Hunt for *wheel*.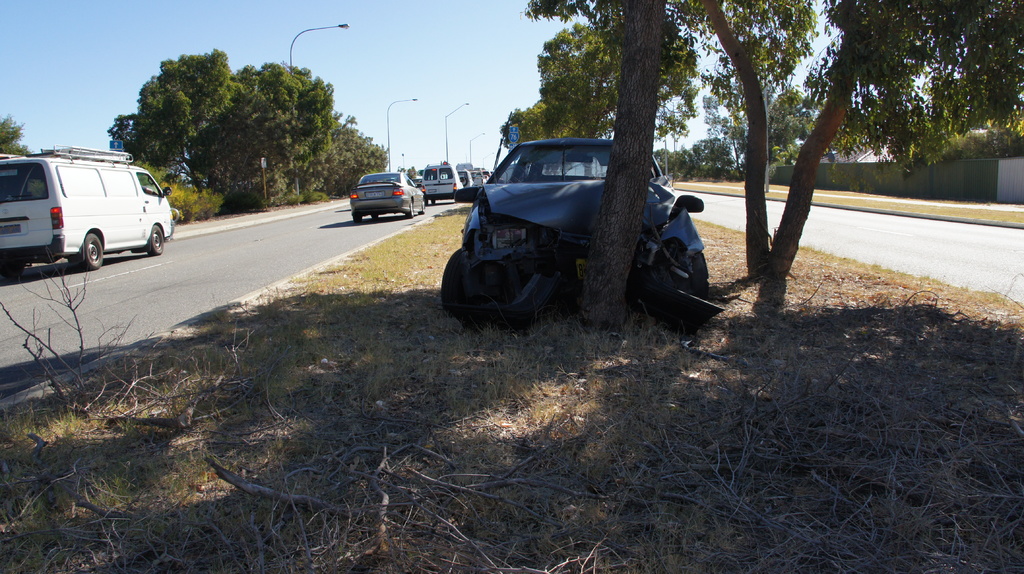
Hunted down at <box>420,202,427,214</box>.
